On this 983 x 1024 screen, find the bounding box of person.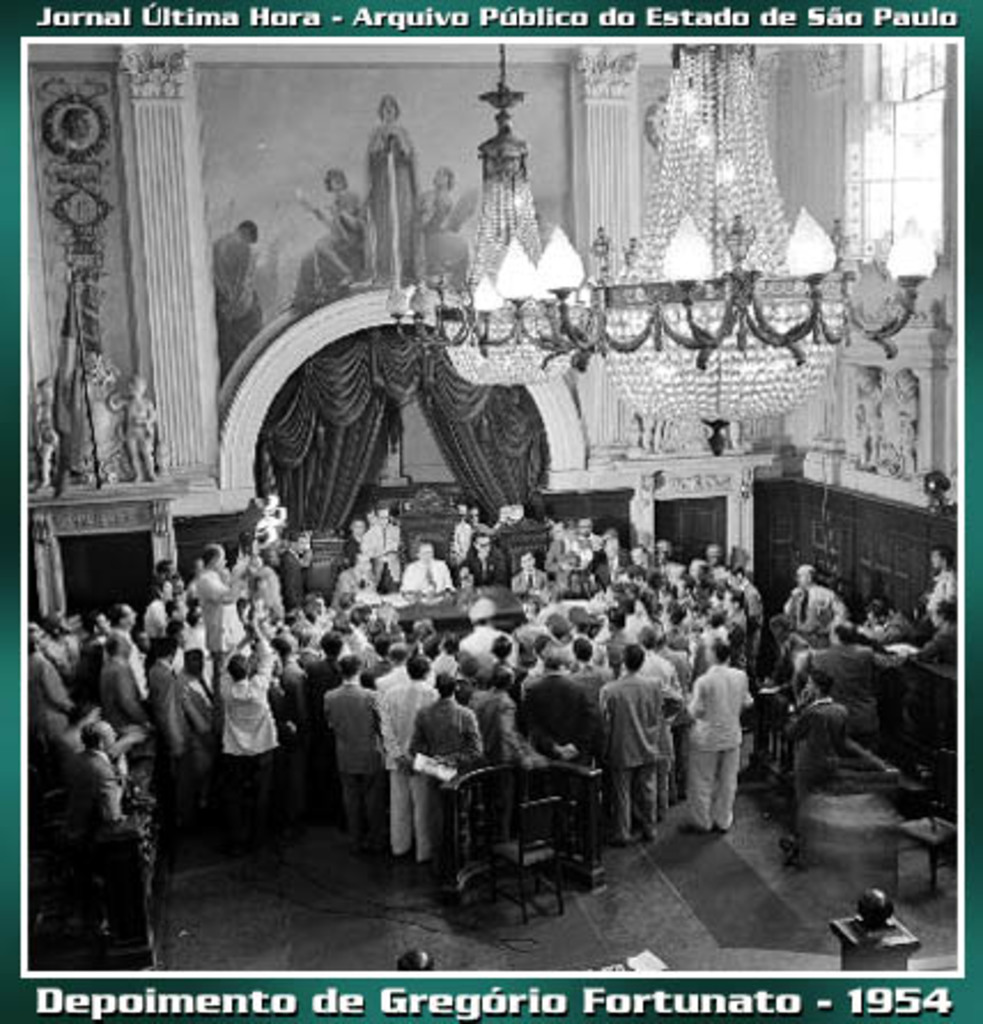
Bounding box: bbox=[223, 595, 294, 808].
